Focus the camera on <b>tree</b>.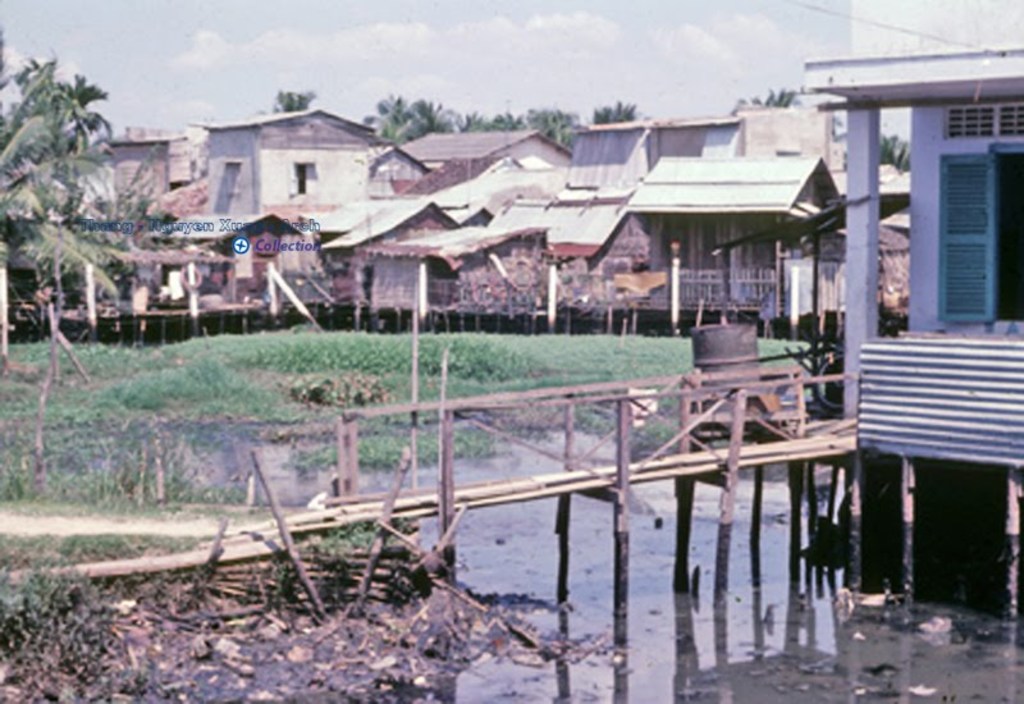
Focus region: BBox(591, 99, 637, 131).
